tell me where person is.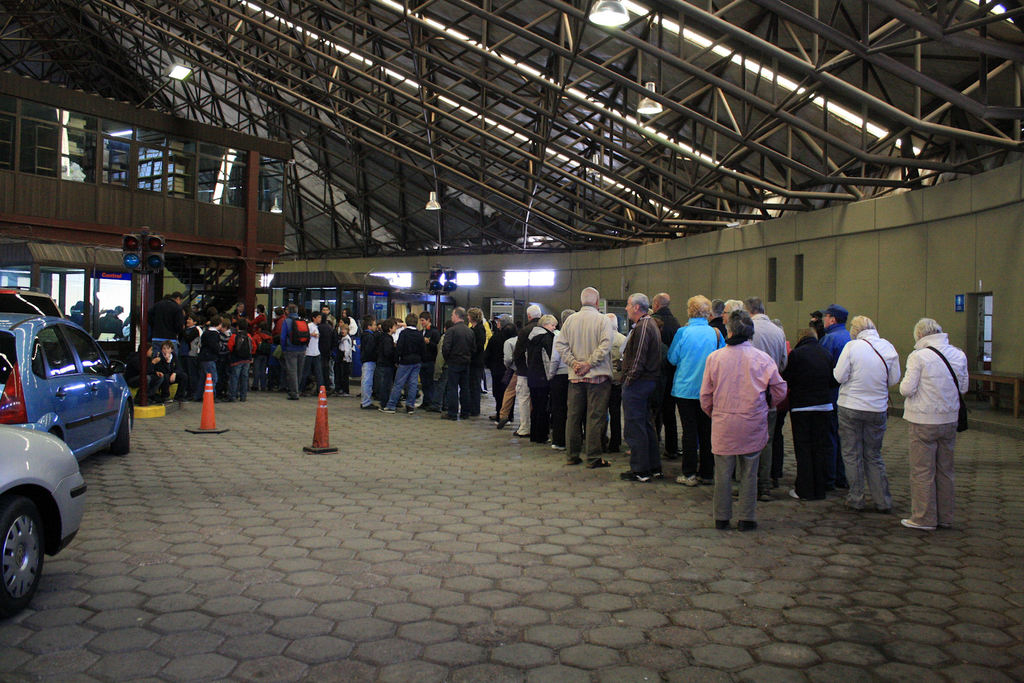
person is at <bbox>695, 308, 787, 536</bbox>.
